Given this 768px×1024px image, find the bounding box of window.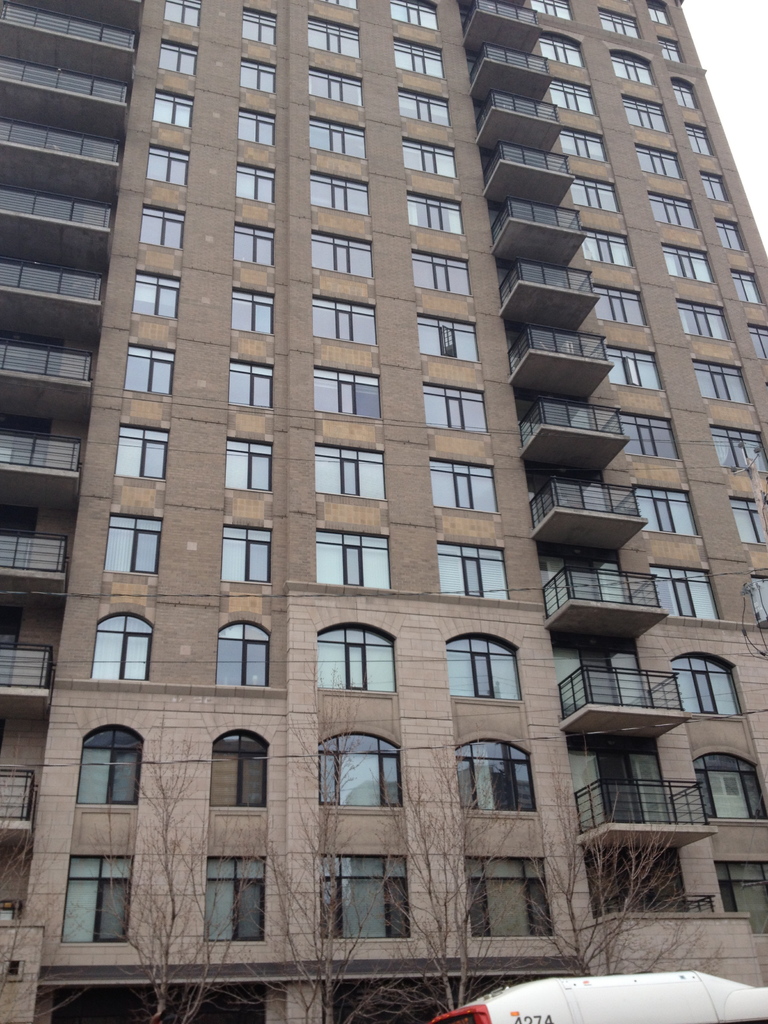
143,142,189,184.
